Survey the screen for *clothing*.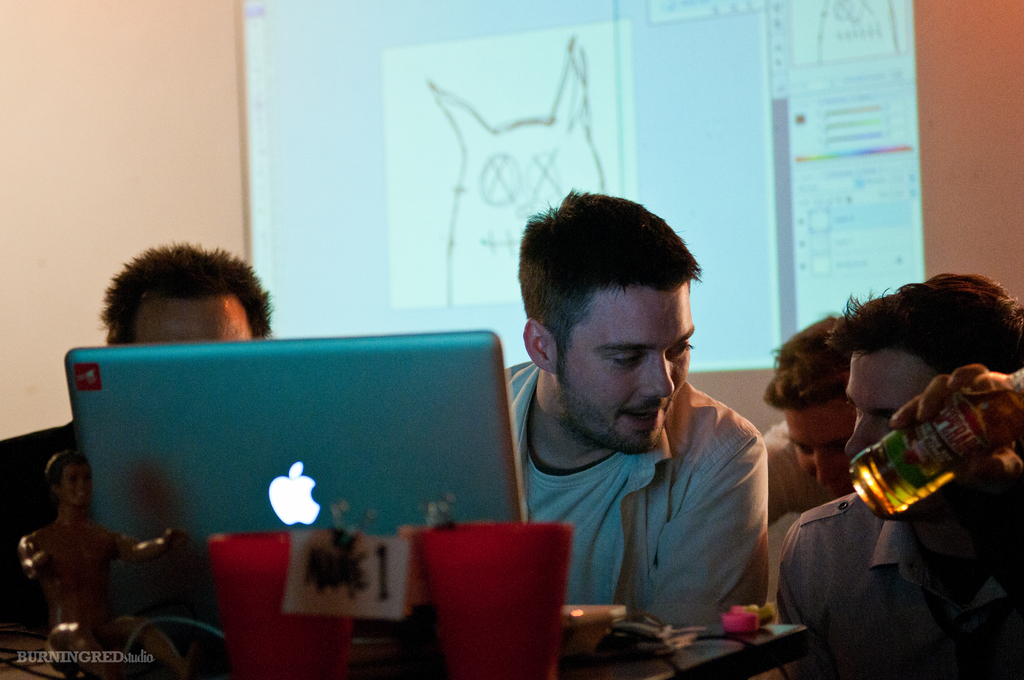
Survey found: <box>488,325,803,658</box>.
